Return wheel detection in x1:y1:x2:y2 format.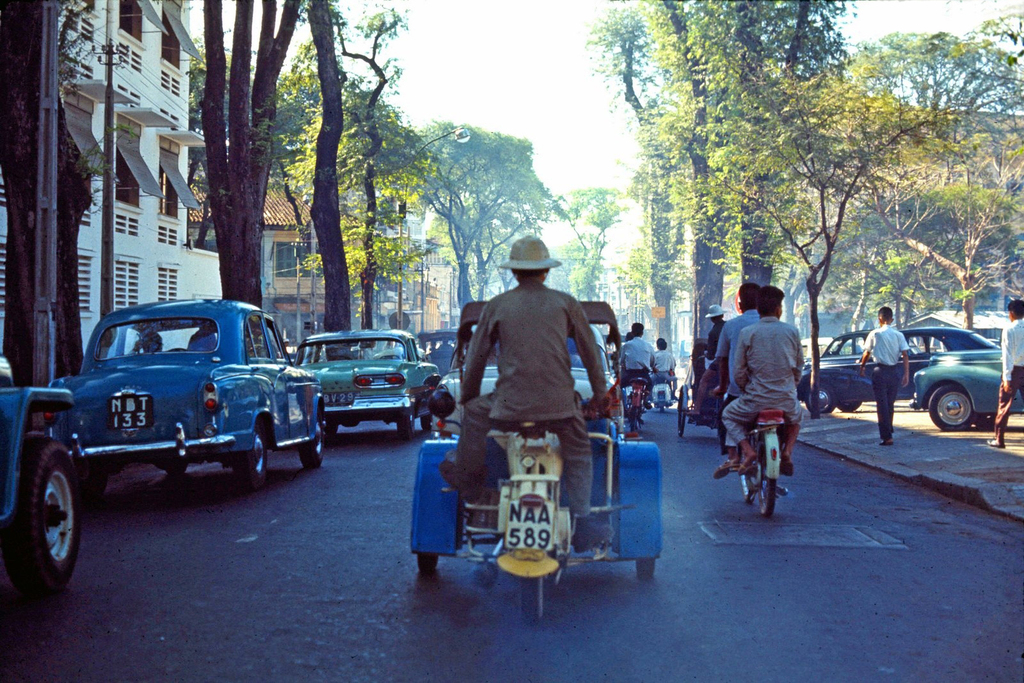
837:399:861:412.
